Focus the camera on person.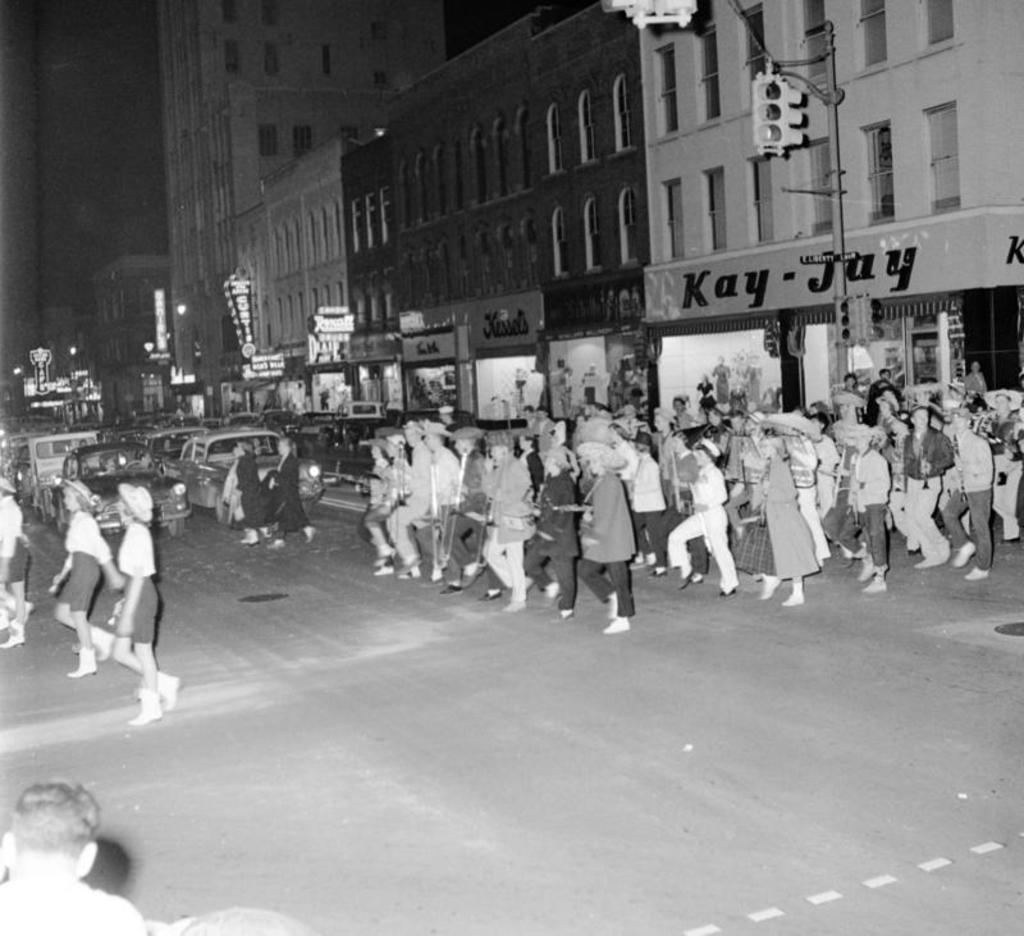
Focus region: (left=266, top=432, right=316, bottom=547).
